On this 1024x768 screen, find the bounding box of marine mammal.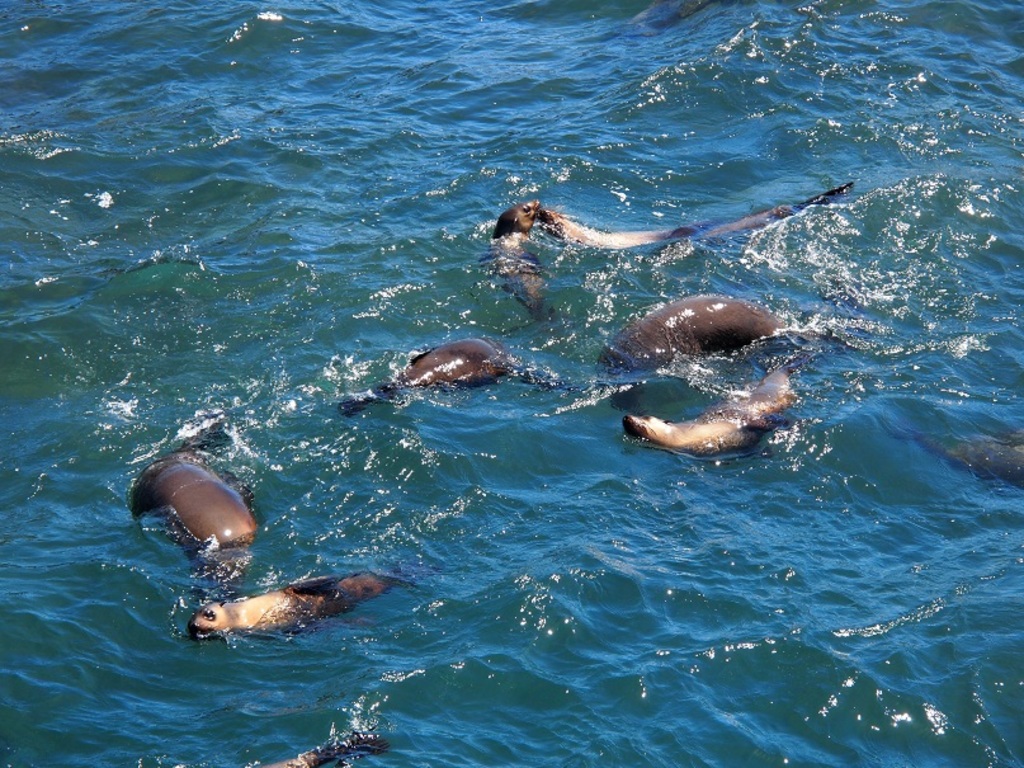
Bounding box: BBox(185, 556, 435, 646).
